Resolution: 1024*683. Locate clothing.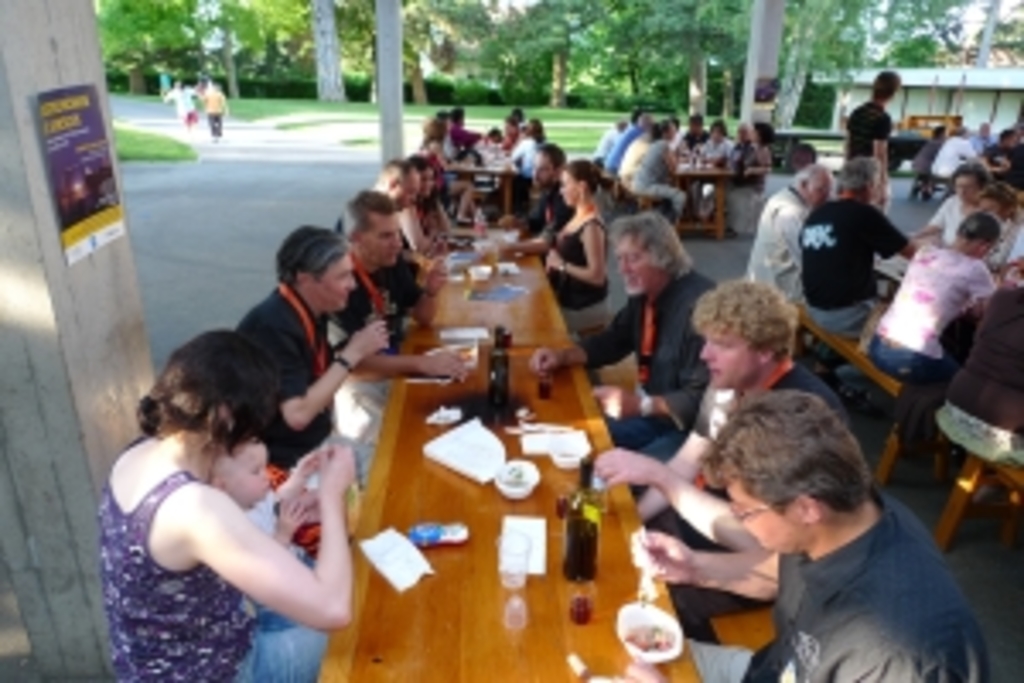
region(928, 195, 983, 242).
